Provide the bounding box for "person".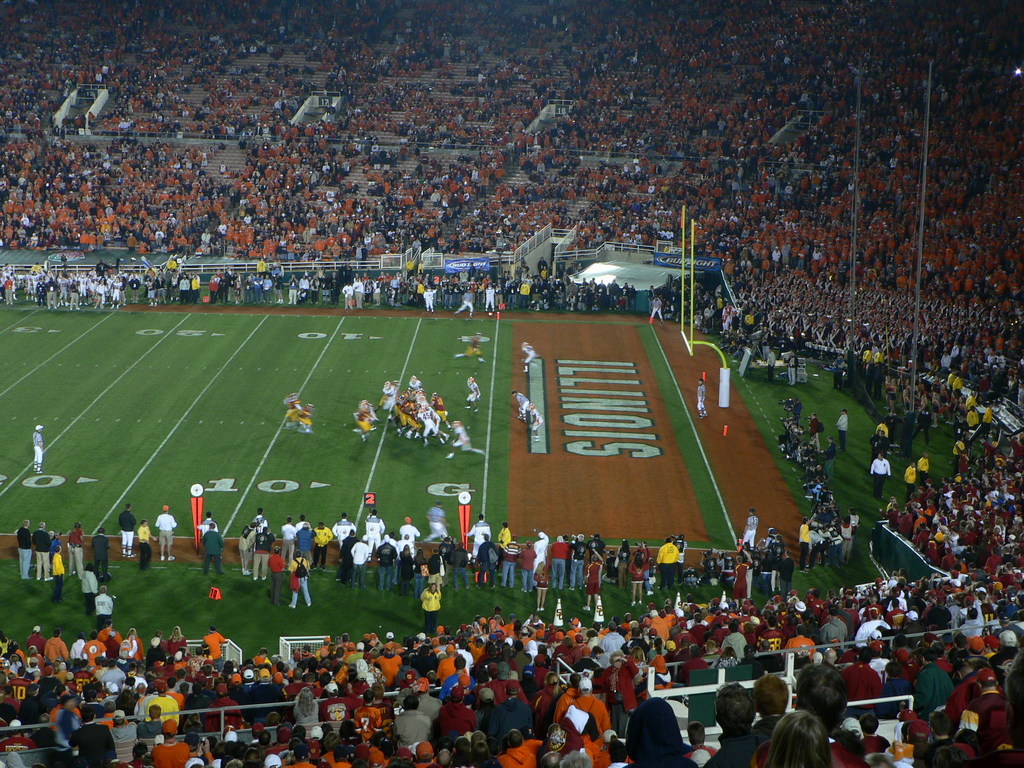
(x1=568, y1=538, x2=586, y2=590).
